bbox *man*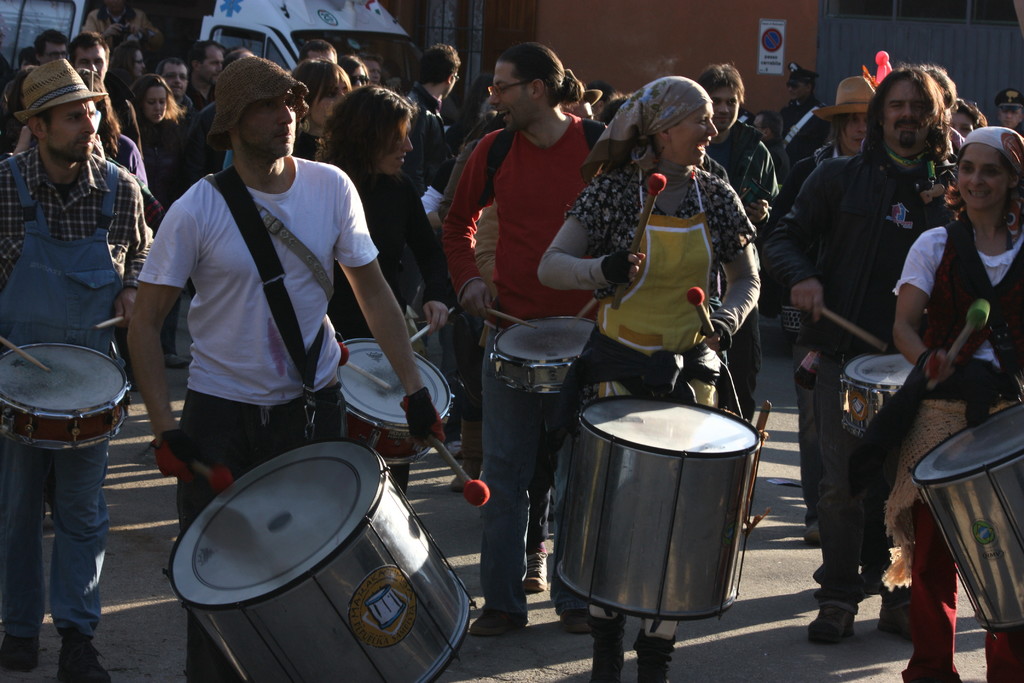
l=991, t=89, r=1023, b=133
